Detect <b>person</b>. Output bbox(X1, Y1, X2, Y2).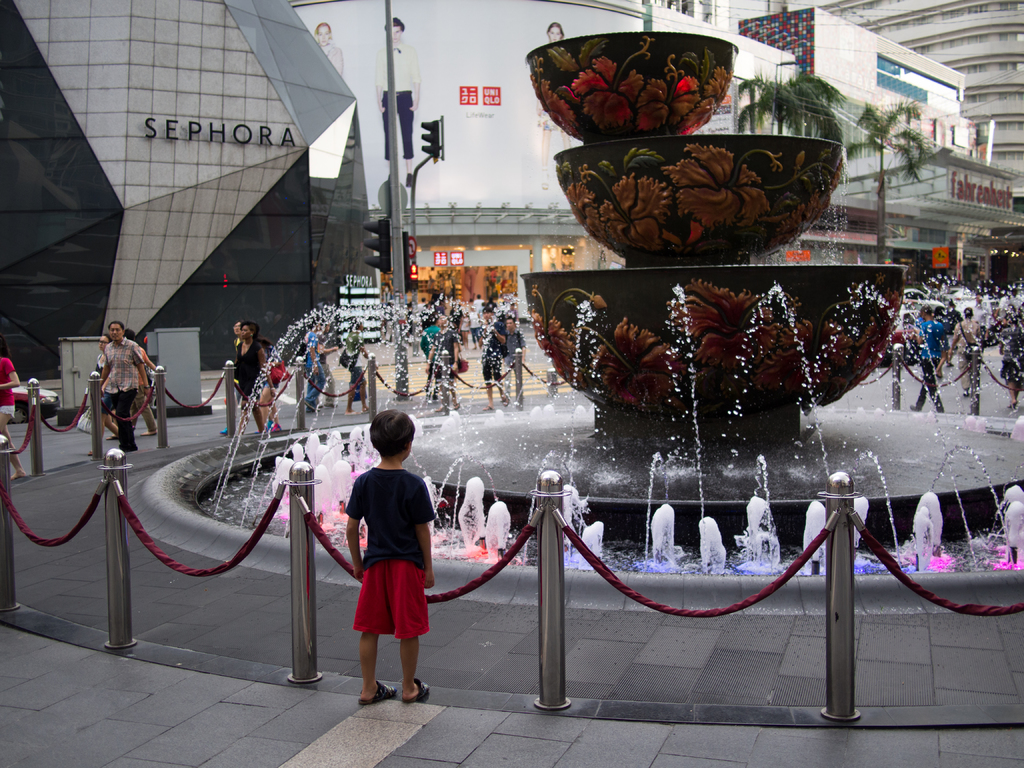
bbox(915, 302, 949, 408).
